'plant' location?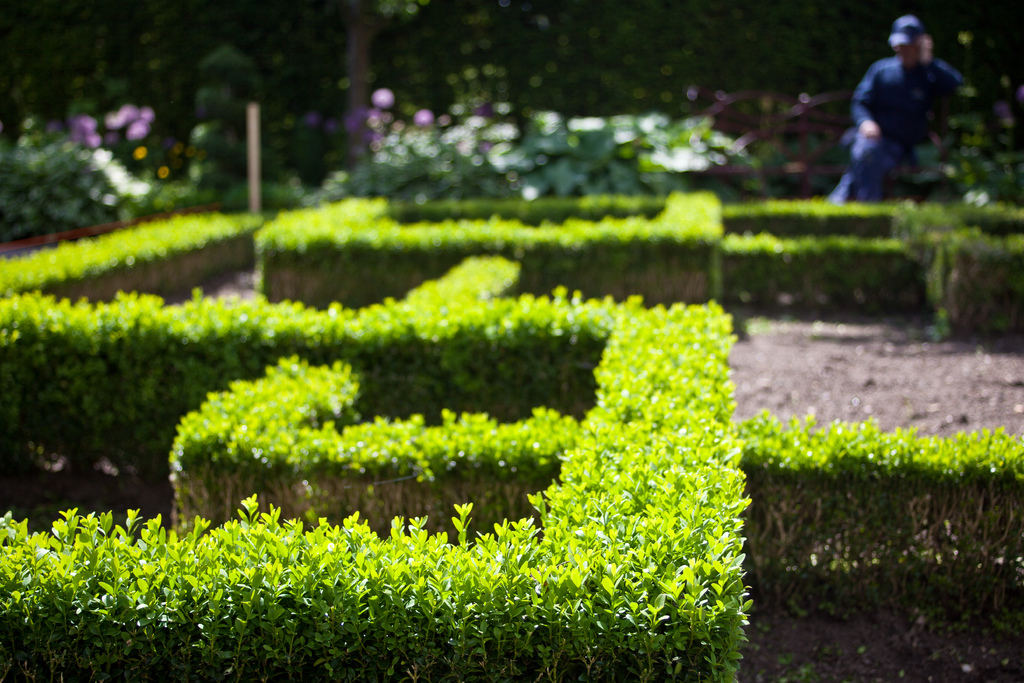
rect(246, 186, 746, 320)
